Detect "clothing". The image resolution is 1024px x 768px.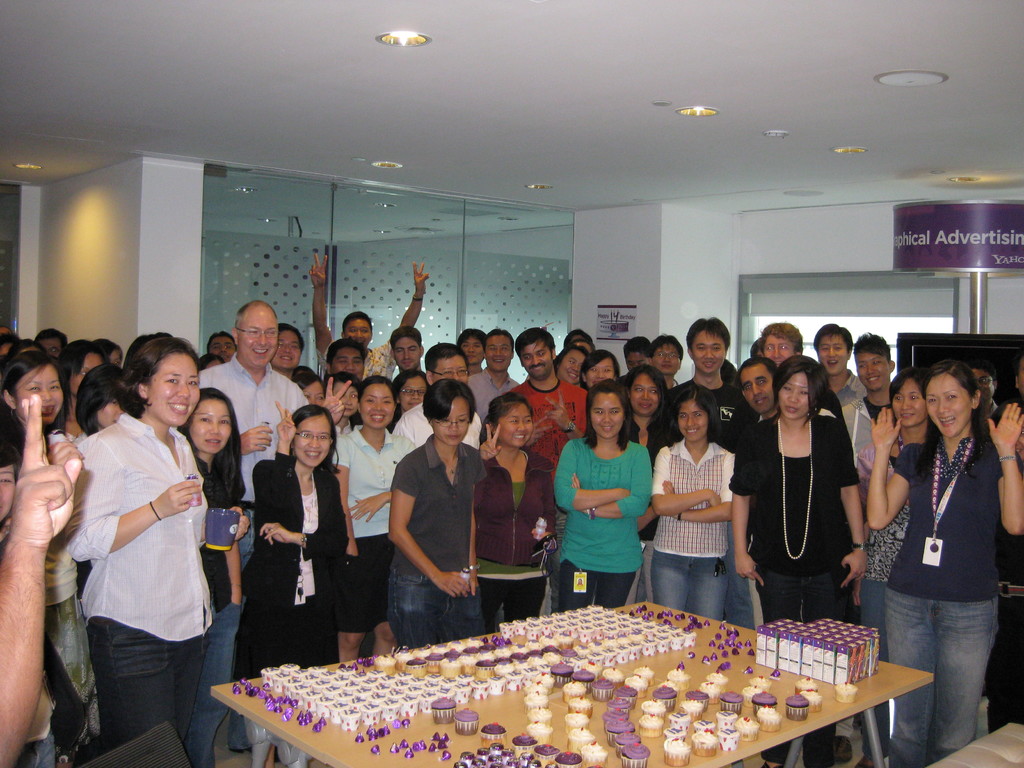
648/435/732/620.
